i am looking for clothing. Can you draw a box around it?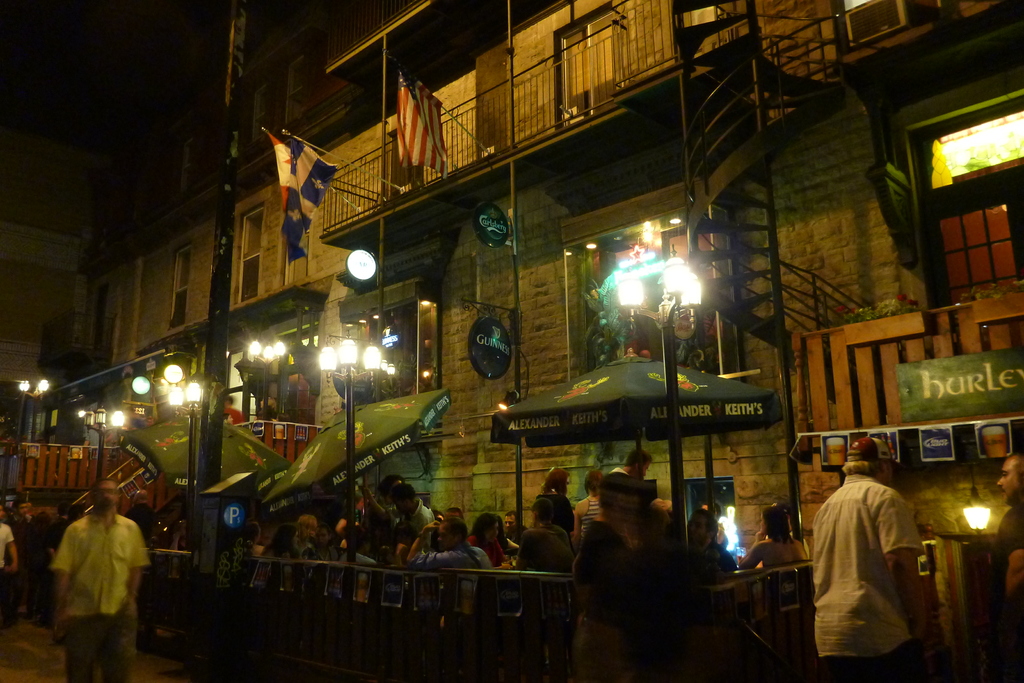
Sure, the bounding box is box=[515, 524, 573, 603].
